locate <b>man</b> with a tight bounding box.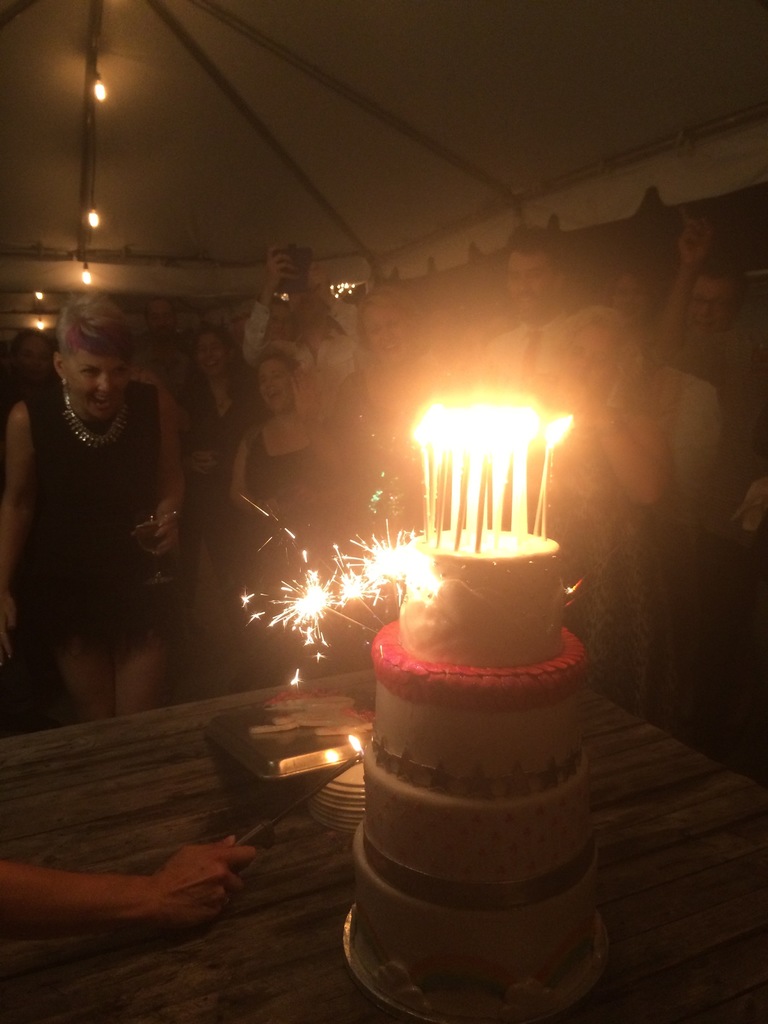
[692,271,753,331].
